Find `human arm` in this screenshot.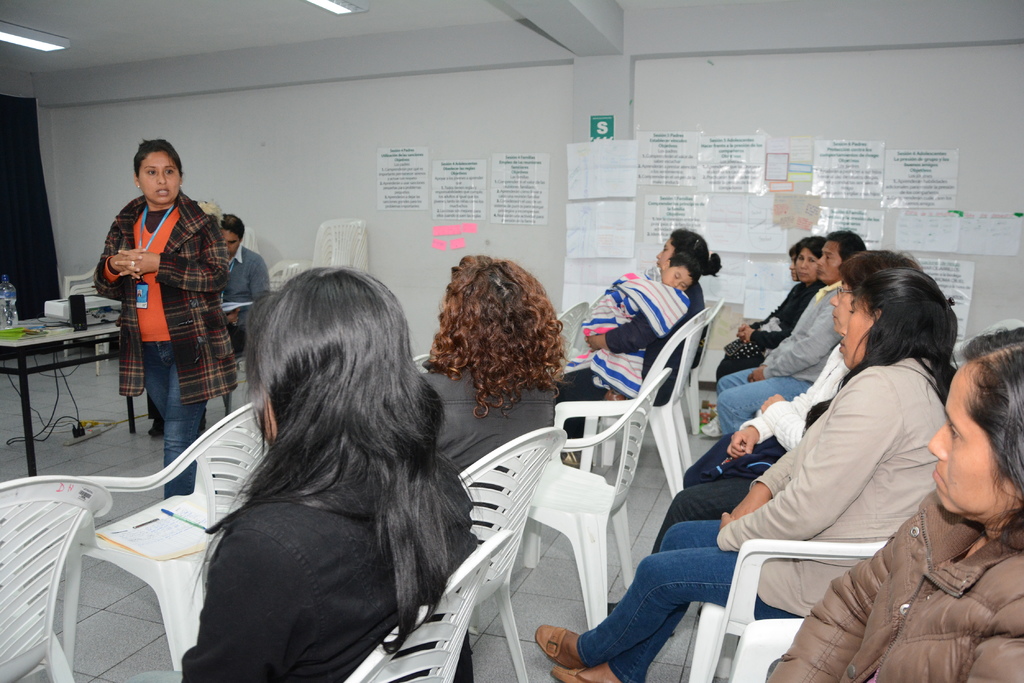
The bounding box for `human arm` is (742, 300, 842, 383).
